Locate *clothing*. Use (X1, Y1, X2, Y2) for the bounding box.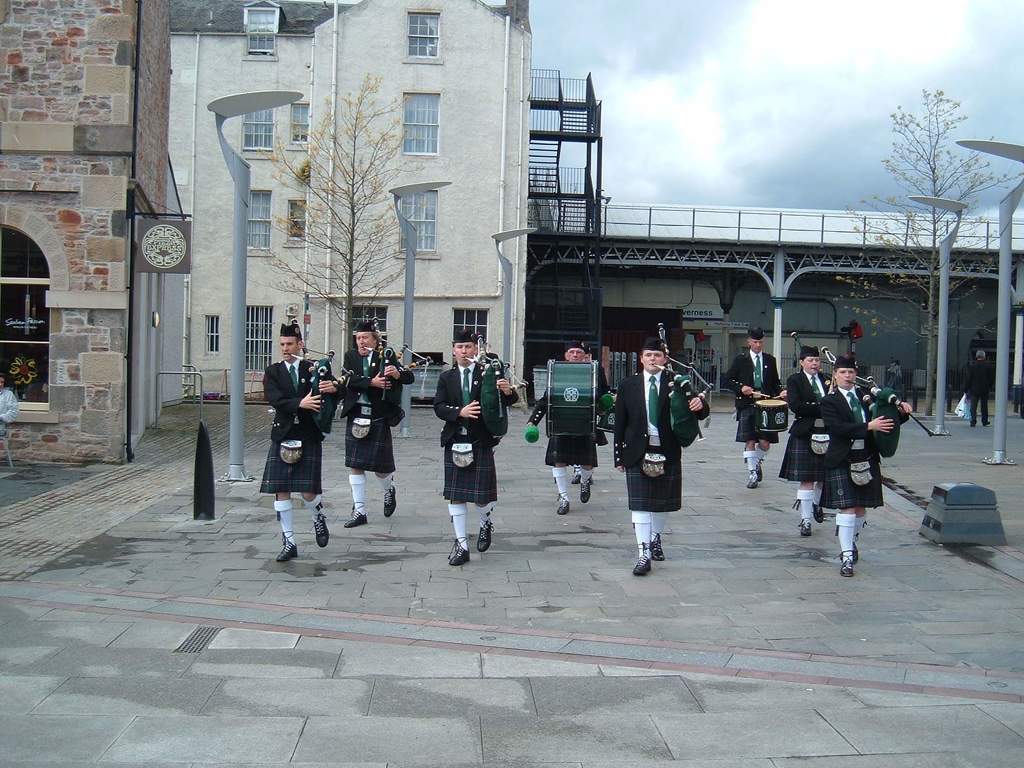
(338, 349, 415, 518).
